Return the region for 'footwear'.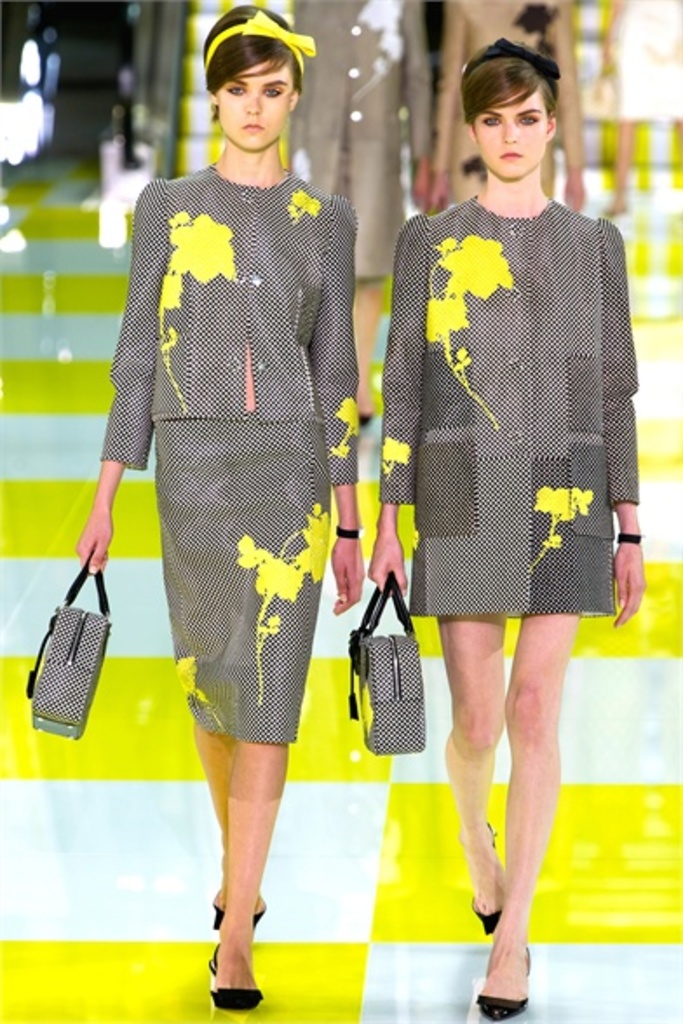
[472,942,531,1022].
